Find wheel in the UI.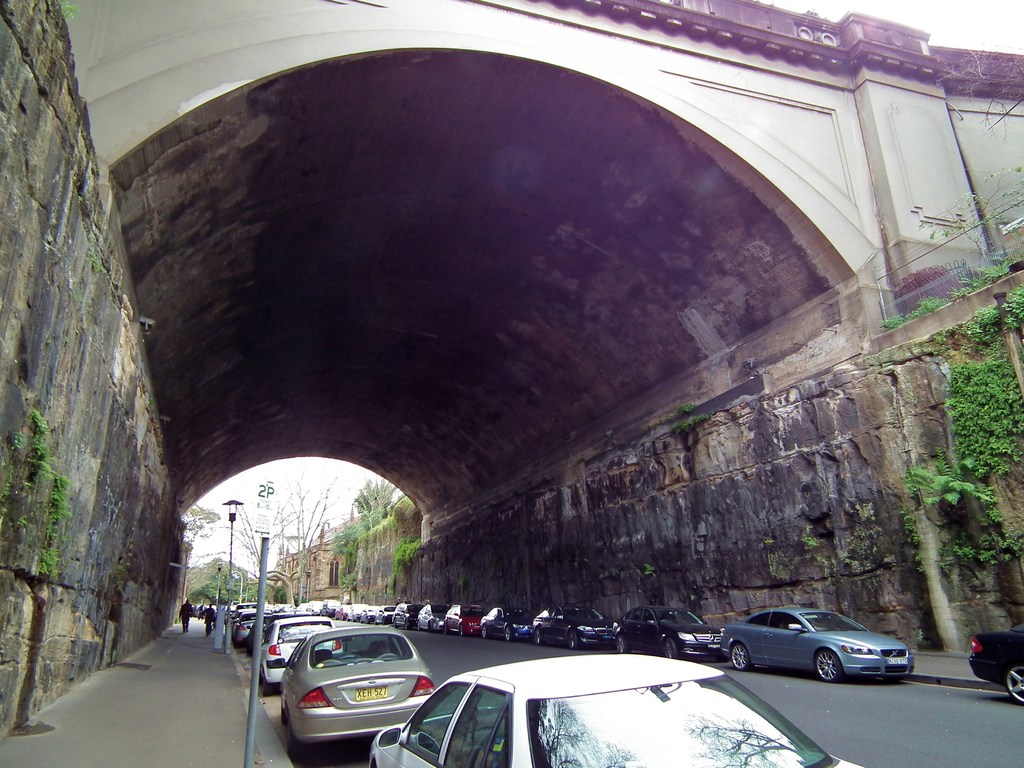
UI element at {"x1": 388, "y1": 618, "x2": 397, "y2": 627}.
